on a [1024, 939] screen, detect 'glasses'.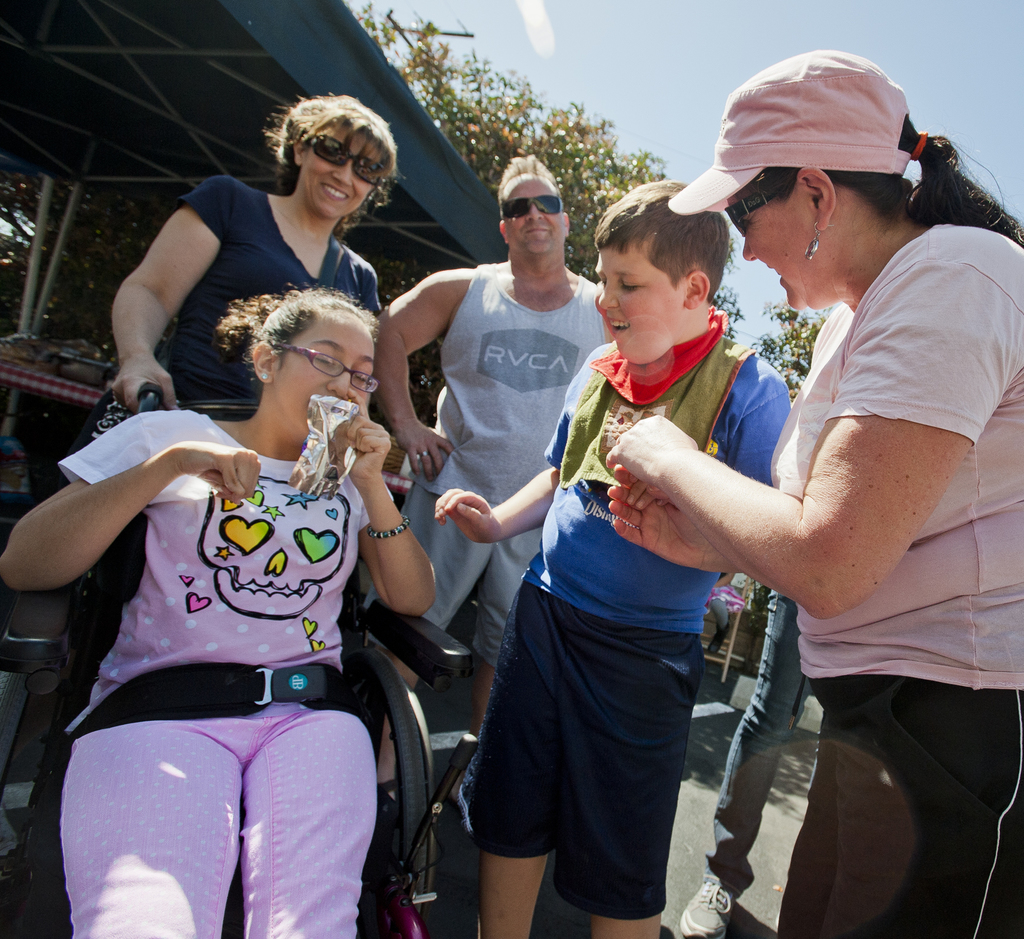
select_region(497, 190, 565, 224).
